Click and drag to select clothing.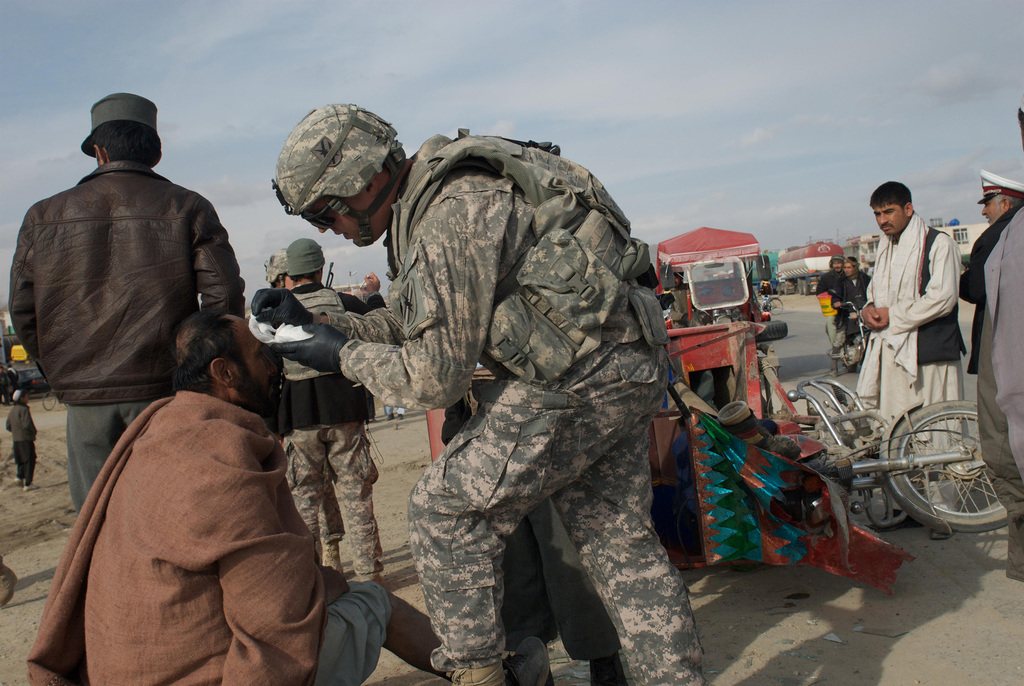
Selection: <bbox>953, 198, 1023, 484</bbox>.
